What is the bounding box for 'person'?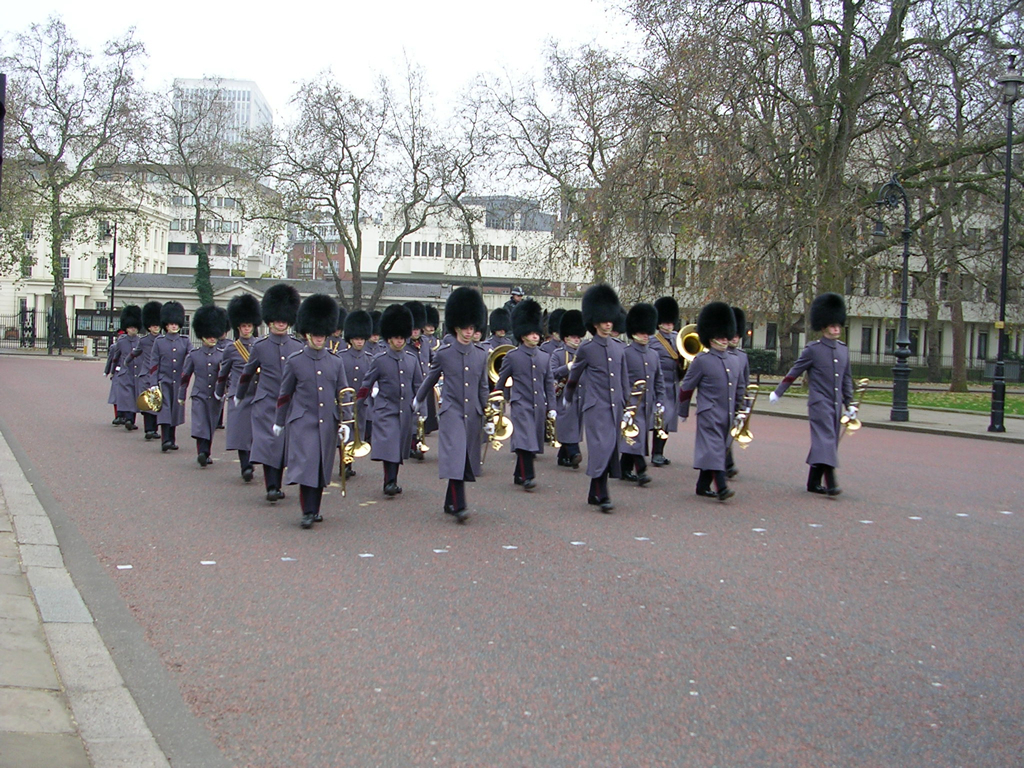
x1=105 y1=303 x2=143 y2=427.
